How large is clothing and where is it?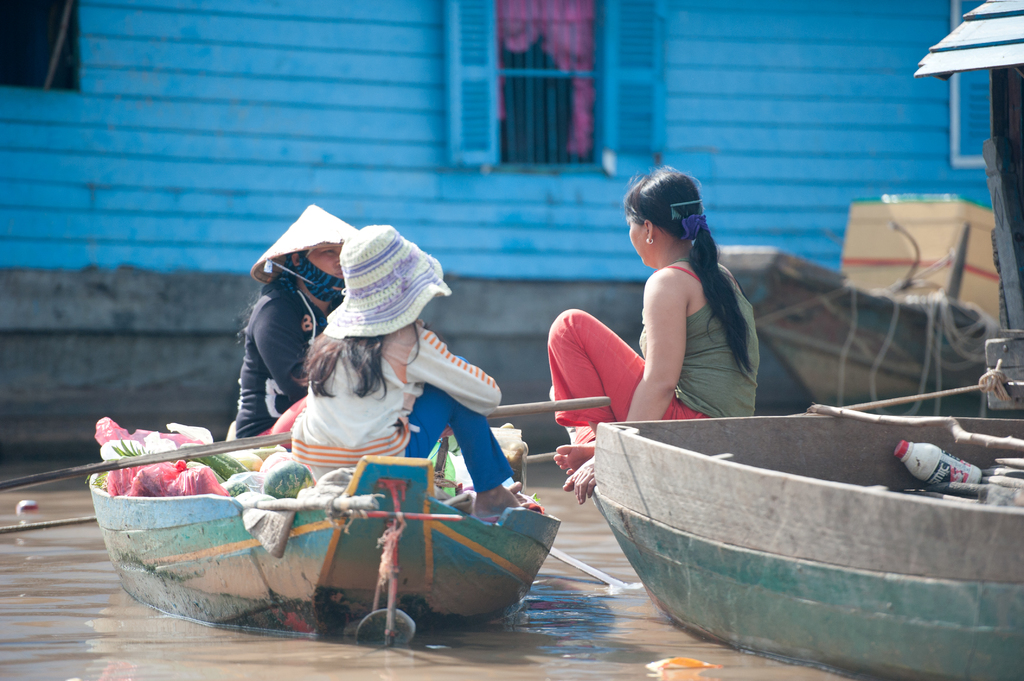
Bounding box: 293, 326, 497, 476.
